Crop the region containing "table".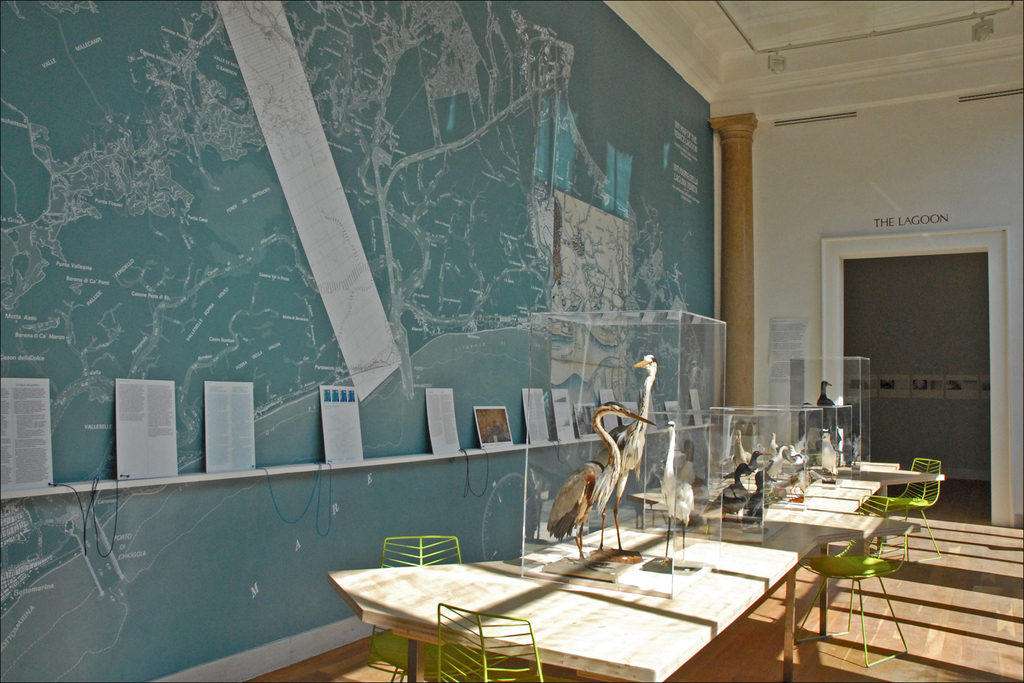
Crop region: bbox=(320, 487, 922, 675).
